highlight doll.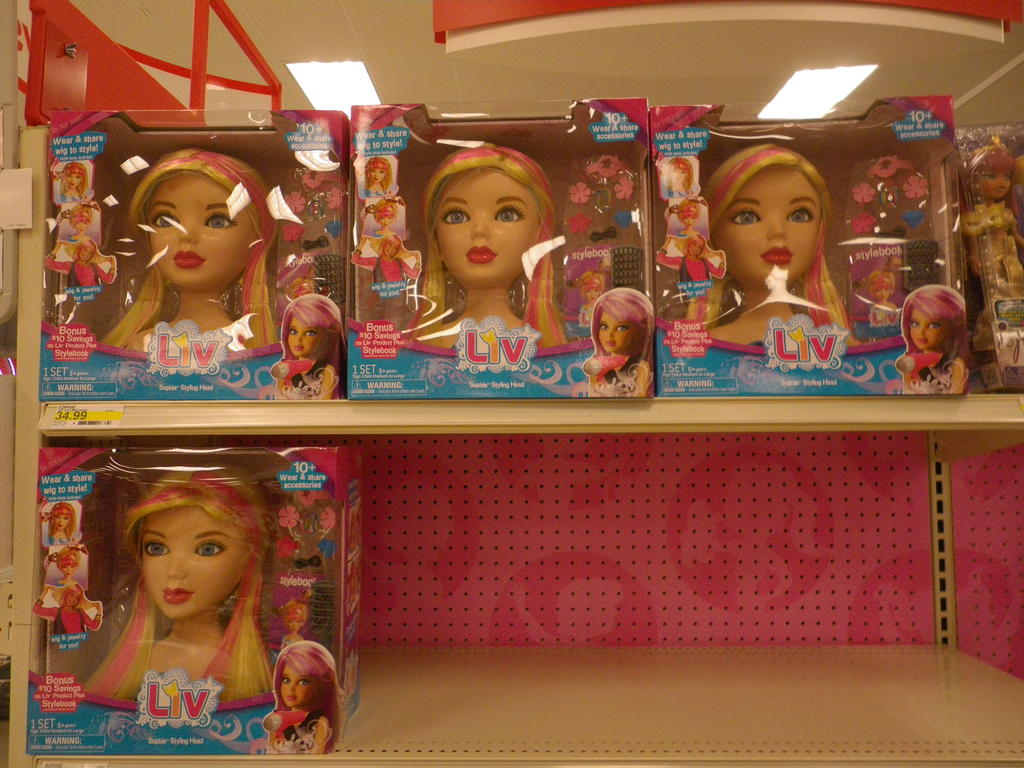
Highlighted region: (668,230,712,319).
